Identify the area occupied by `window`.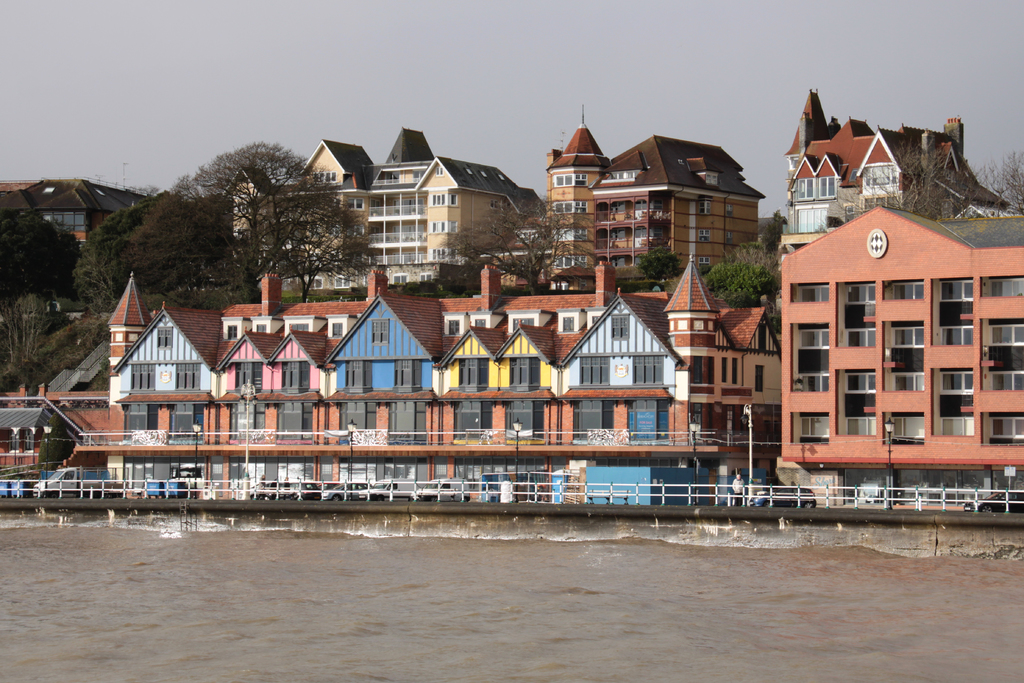
Area: crop(698, 201, 710, 213).
